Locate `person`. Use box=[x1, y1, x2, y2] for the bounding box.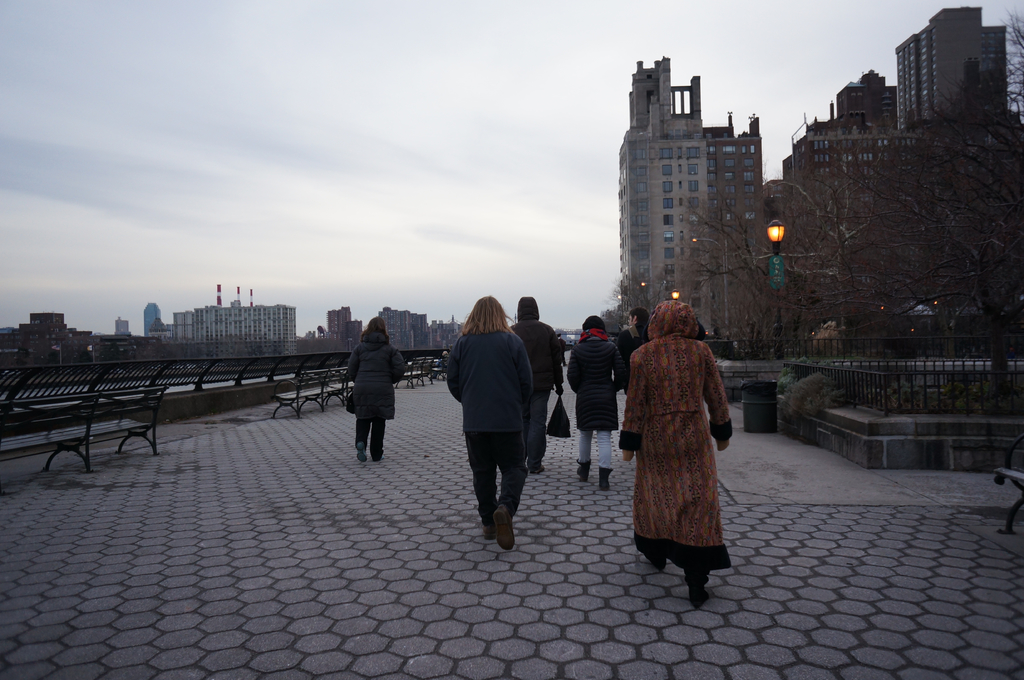
box=[557, 310, 626, 493].
